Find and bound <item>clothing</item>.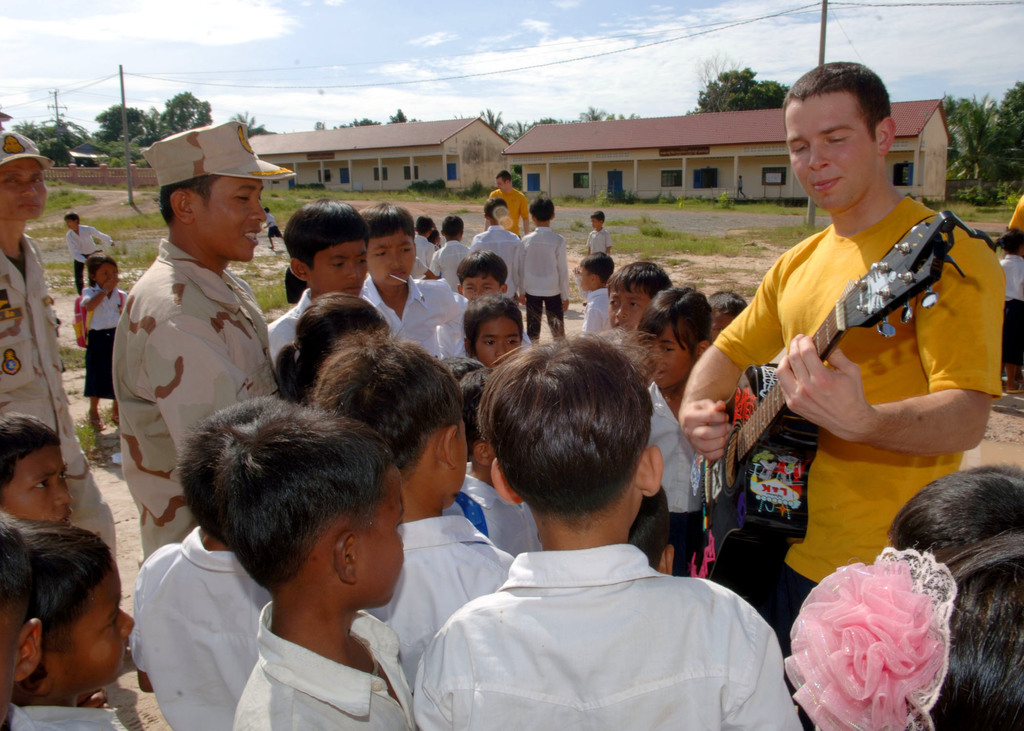
Bound: bbox(269, 287, 387, 364).
